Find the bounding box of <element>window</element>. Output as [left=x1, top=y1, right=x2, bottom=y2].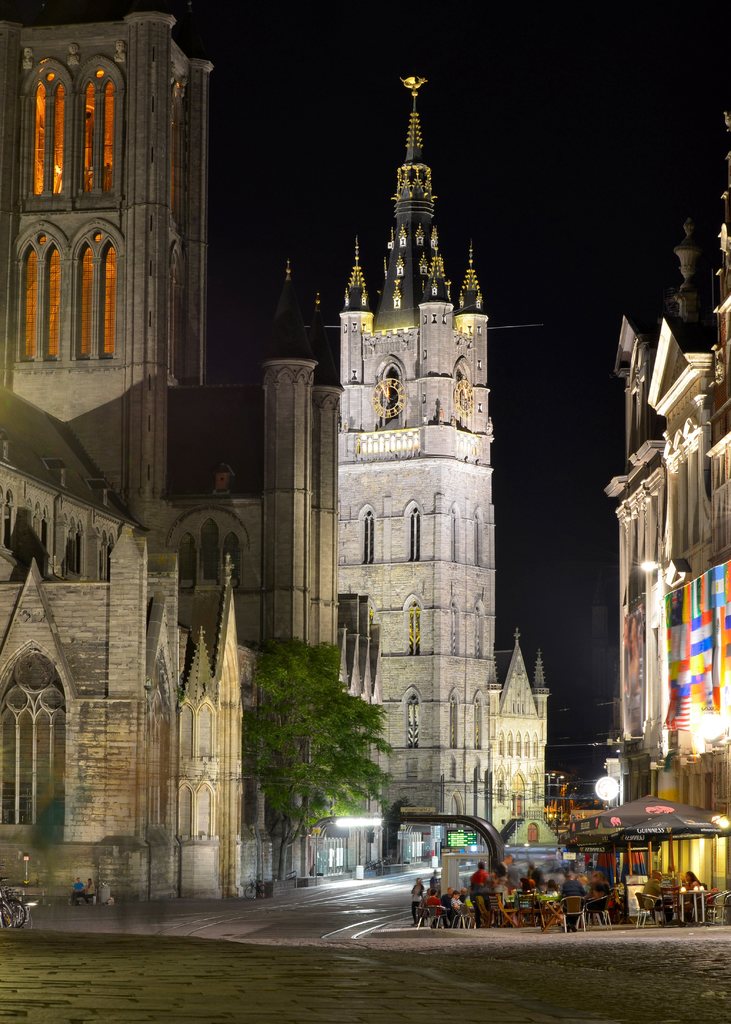
[left=177, top=533, right=198, bottom=582].
